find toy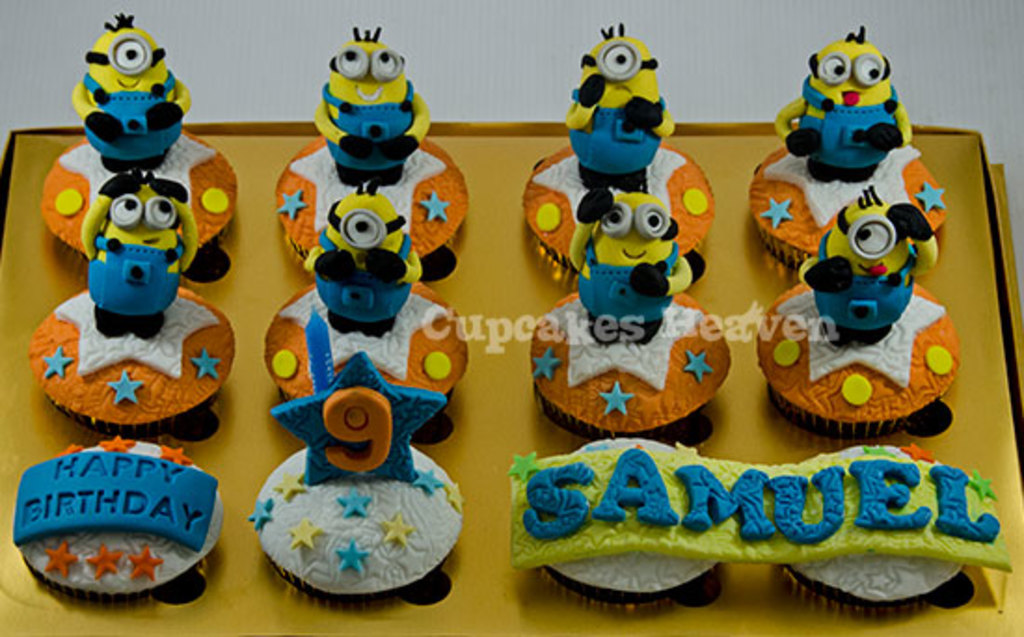
bbox(555, 9, 683, 231)
